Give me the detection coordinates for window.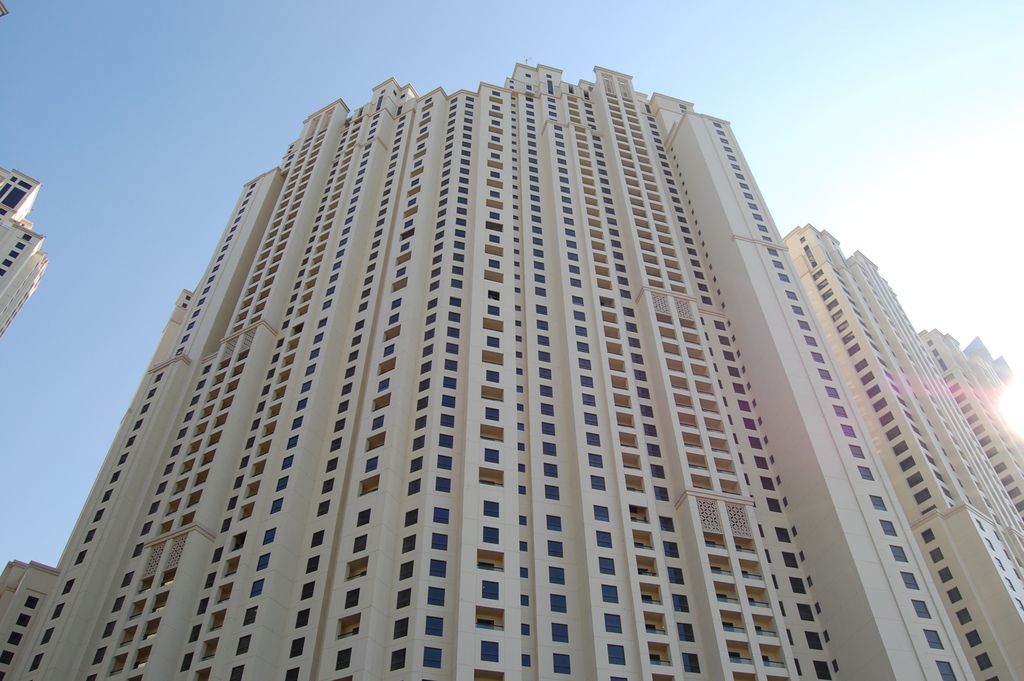
[293,414,303,428].
